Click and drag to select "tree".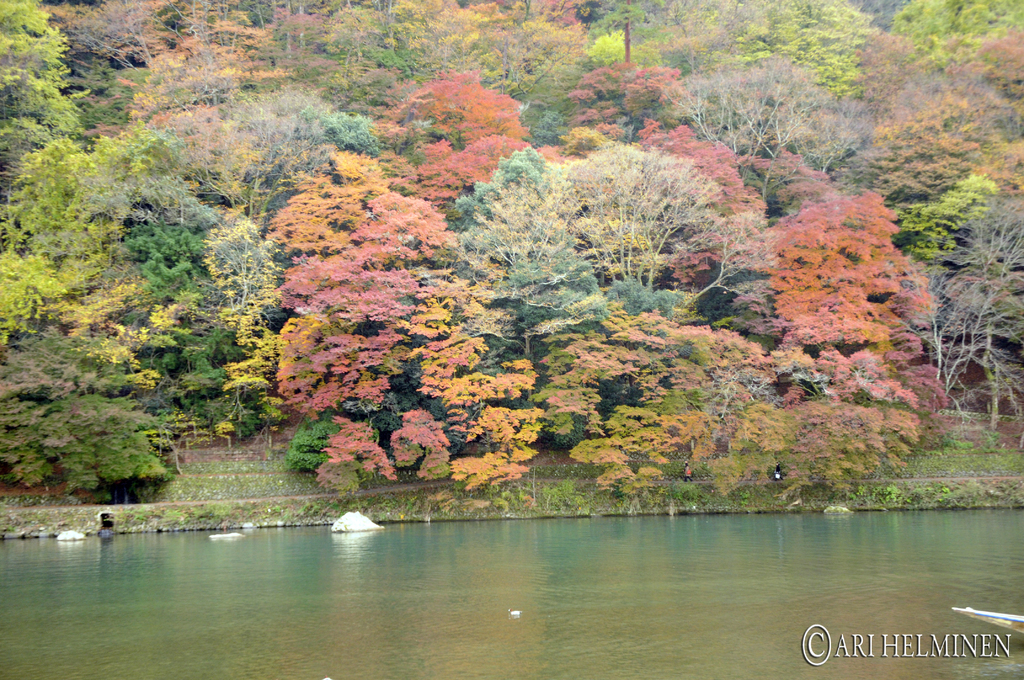
Selection: <bbox>757, 159, 933, 371</bbox>.
